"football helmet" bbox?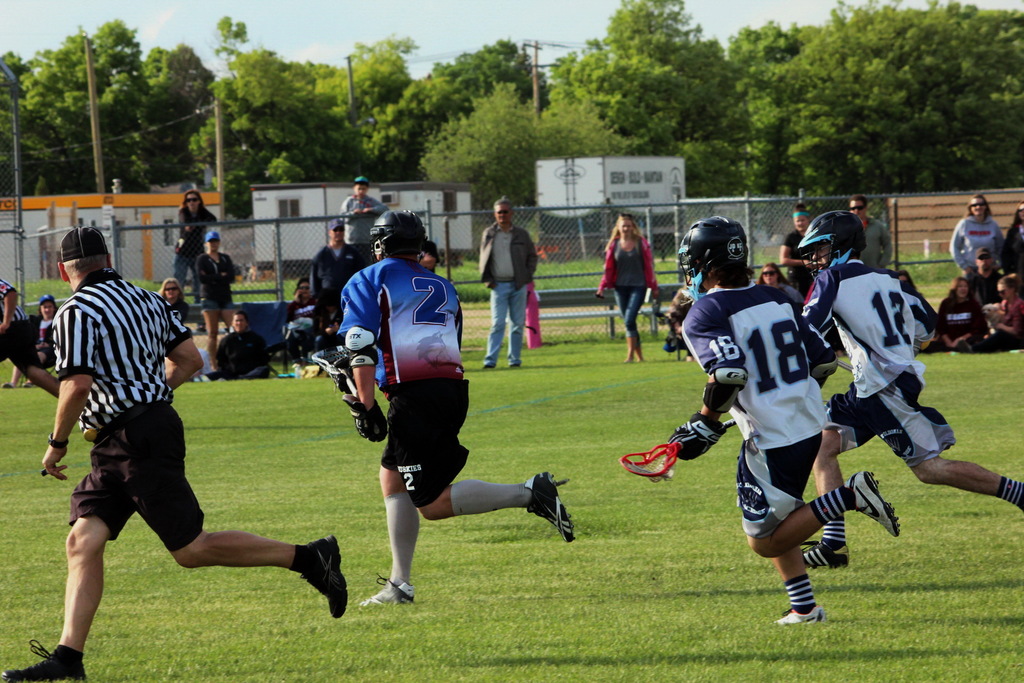
{"left": 677, "top": 213, "right": 747, "bottom": 294}
